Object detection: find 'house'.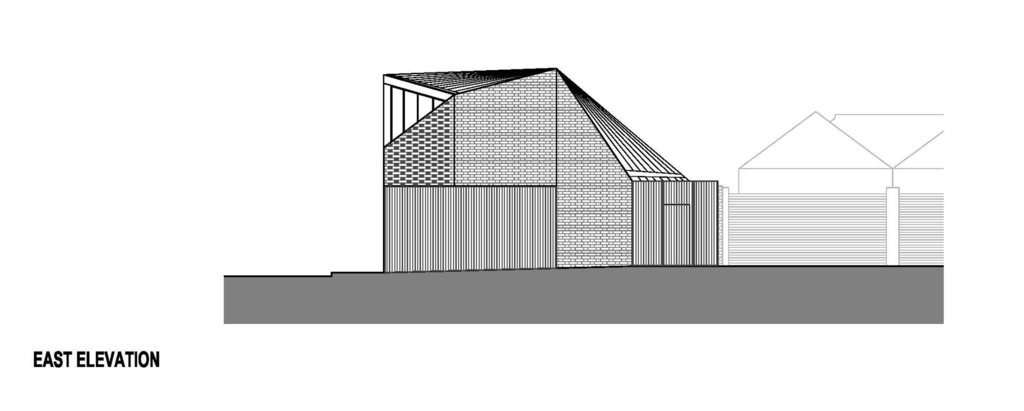
<box>371,43,762,291</box>.
